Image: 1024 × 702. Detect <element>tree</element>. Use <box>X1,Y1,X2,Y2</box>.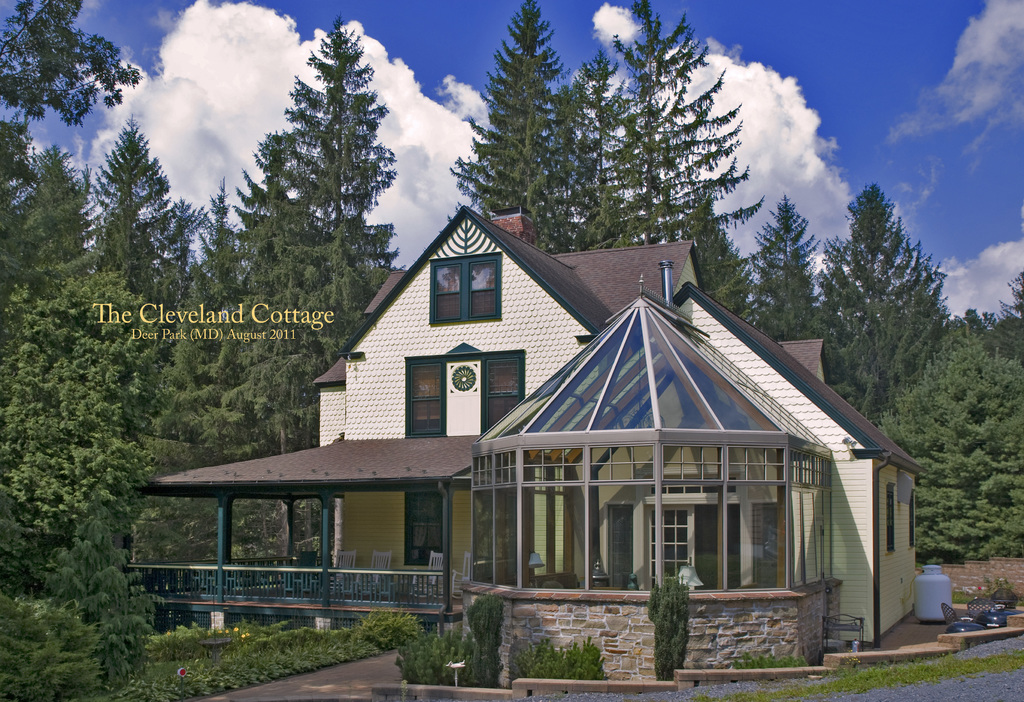
<box>799,191,945,430</box>.
